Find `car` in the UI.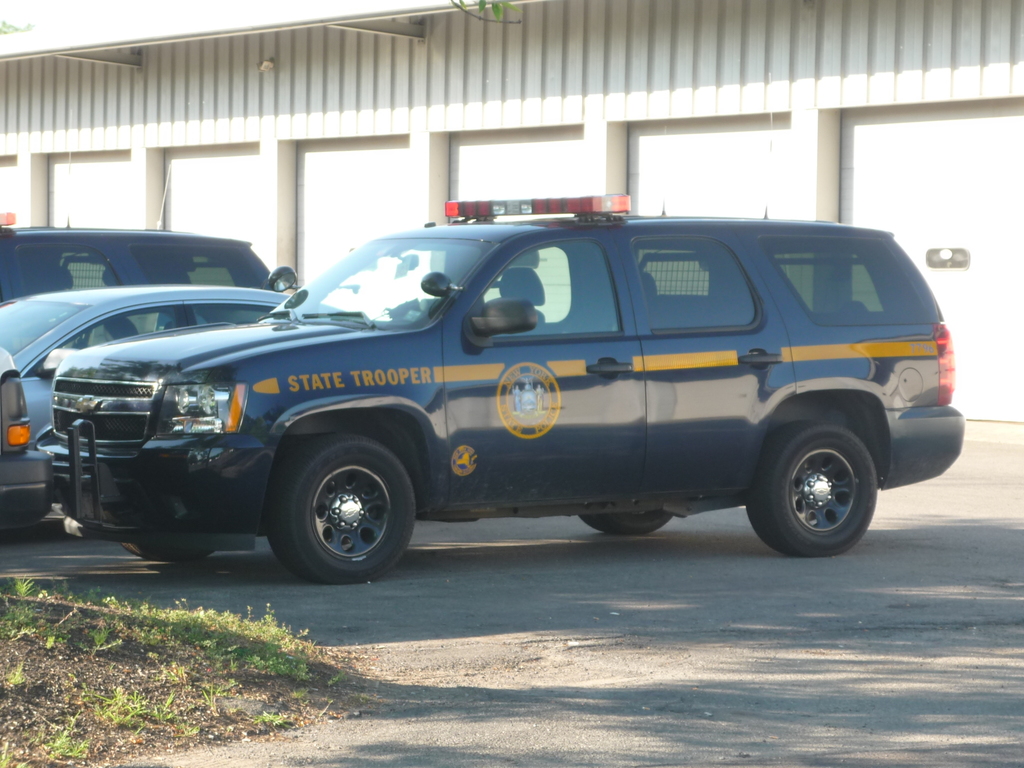
UI element at x1=34, y1=201, x2=968, y2=582.
